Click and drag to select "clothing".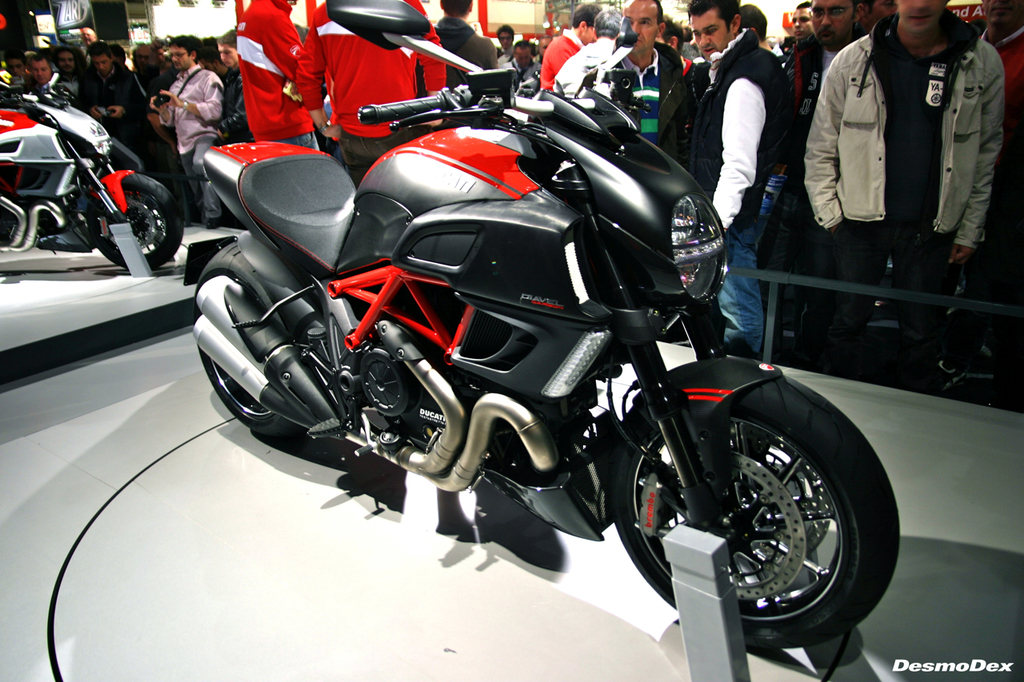
Selection: [x1=508, y1=54, x2=536, y2=89].
